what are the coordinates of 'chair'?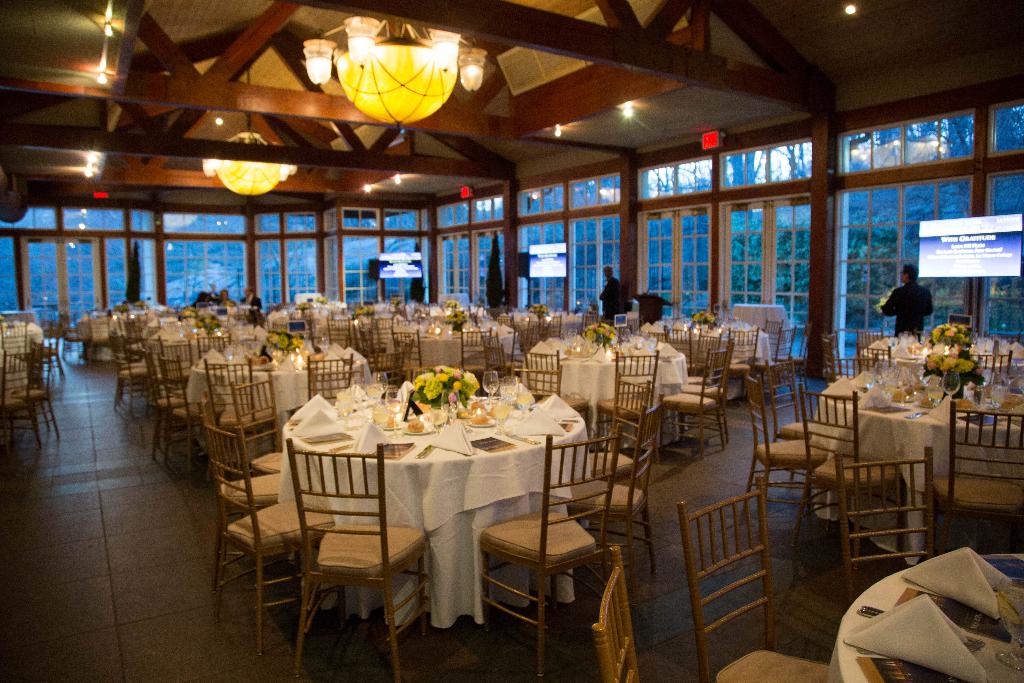
(x1=203, y1=360, x2=269, y2=475).
